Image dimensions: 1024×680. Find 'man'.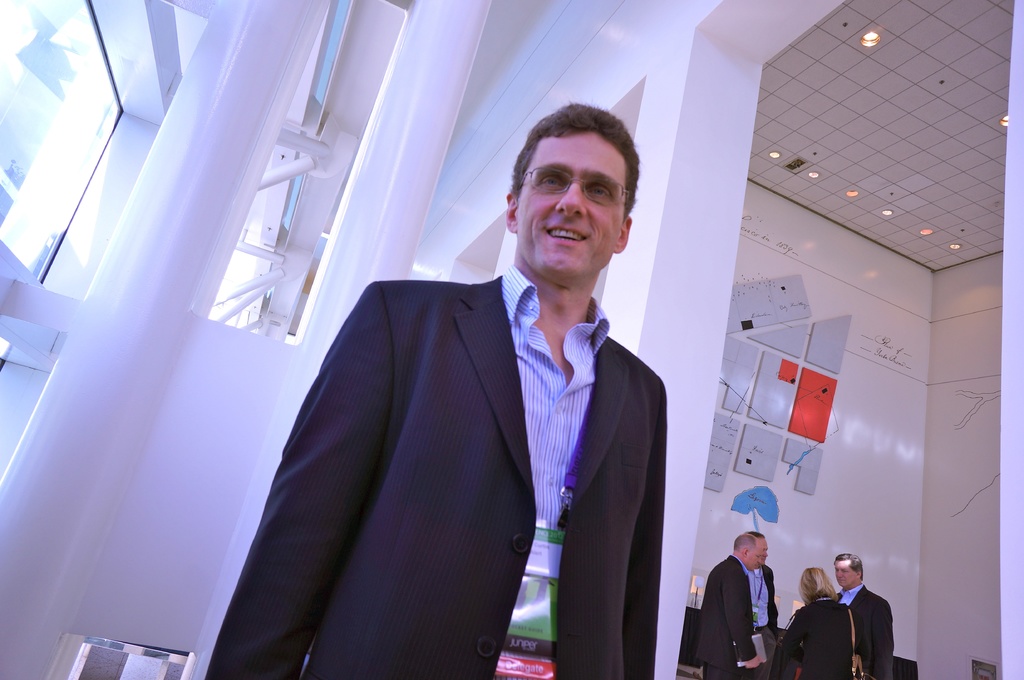
(x1=834, y1=548, x2=892, y2=679).
